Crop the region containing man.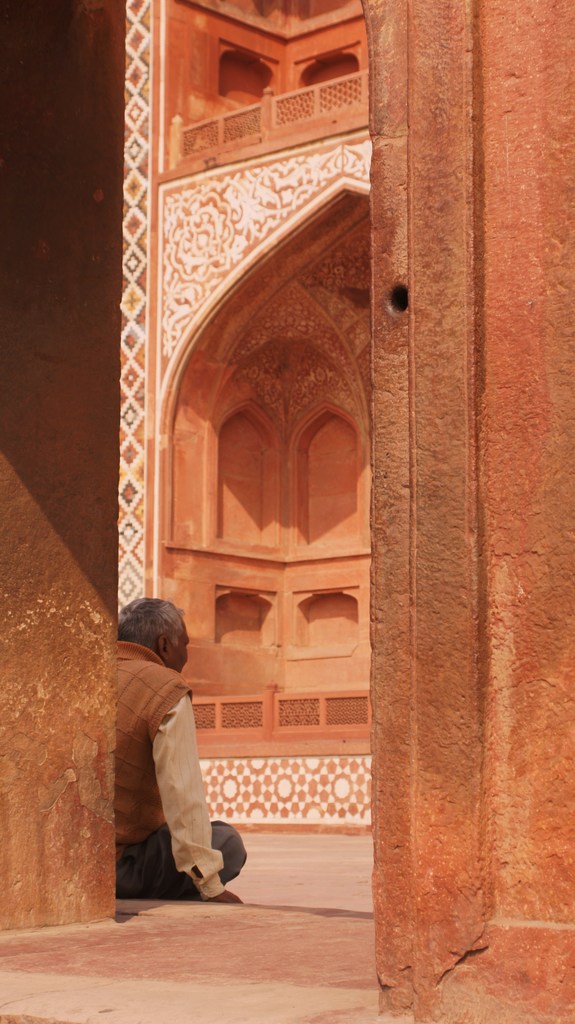
Crop region: bbox(89, 596, 253, 913).
